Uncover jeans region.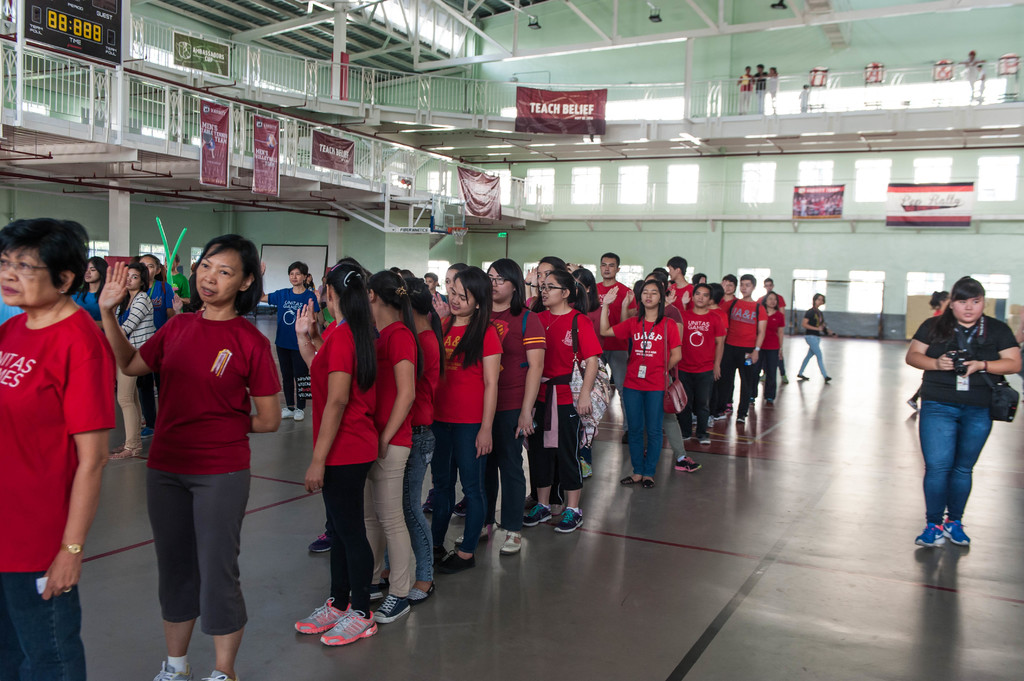
Uncovered: x1=492 y1=408 x2=525 y2=525.
